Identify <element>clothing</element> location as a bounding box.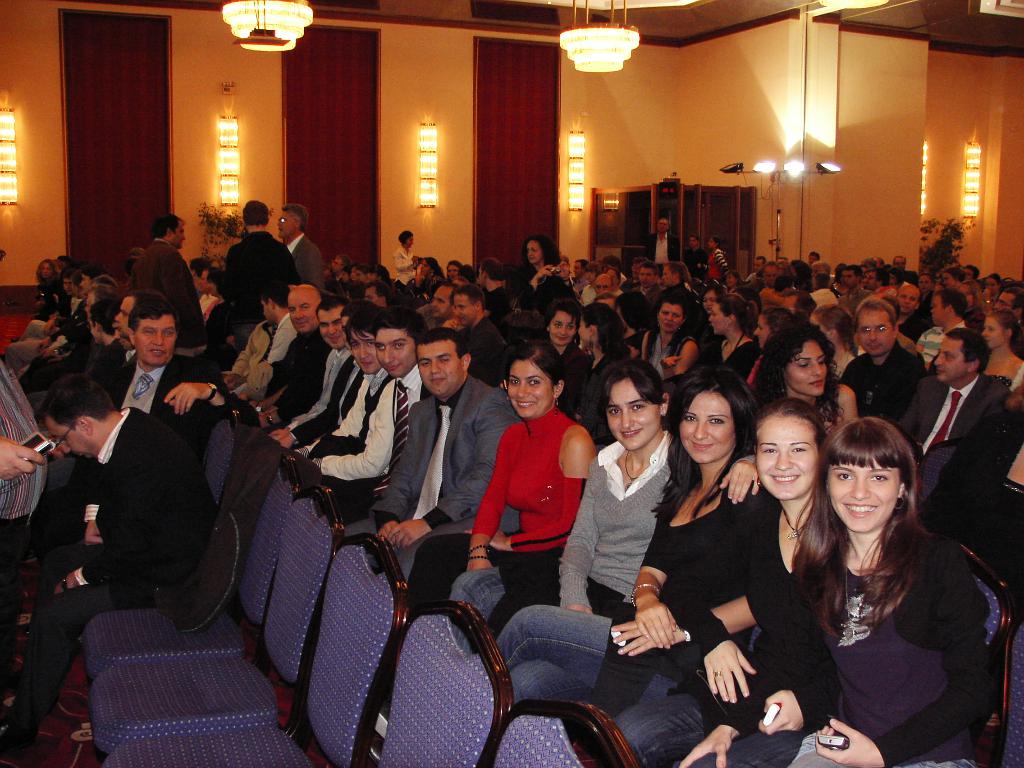
1011, 321, 1023, 365.
